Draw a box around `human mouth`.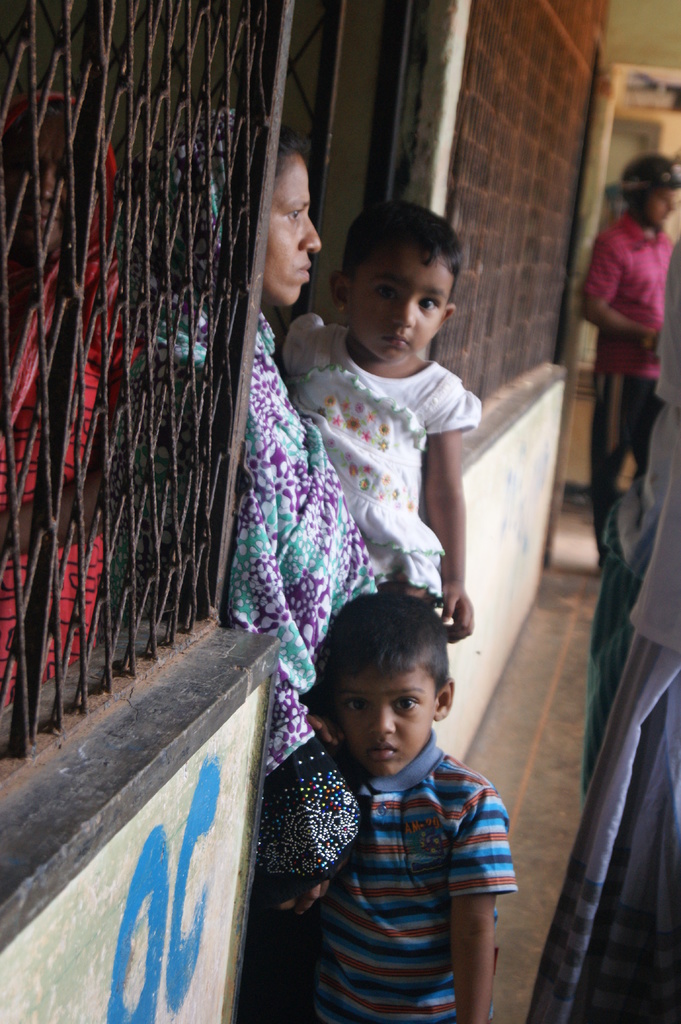
<box>385,337,410,346</box>.
